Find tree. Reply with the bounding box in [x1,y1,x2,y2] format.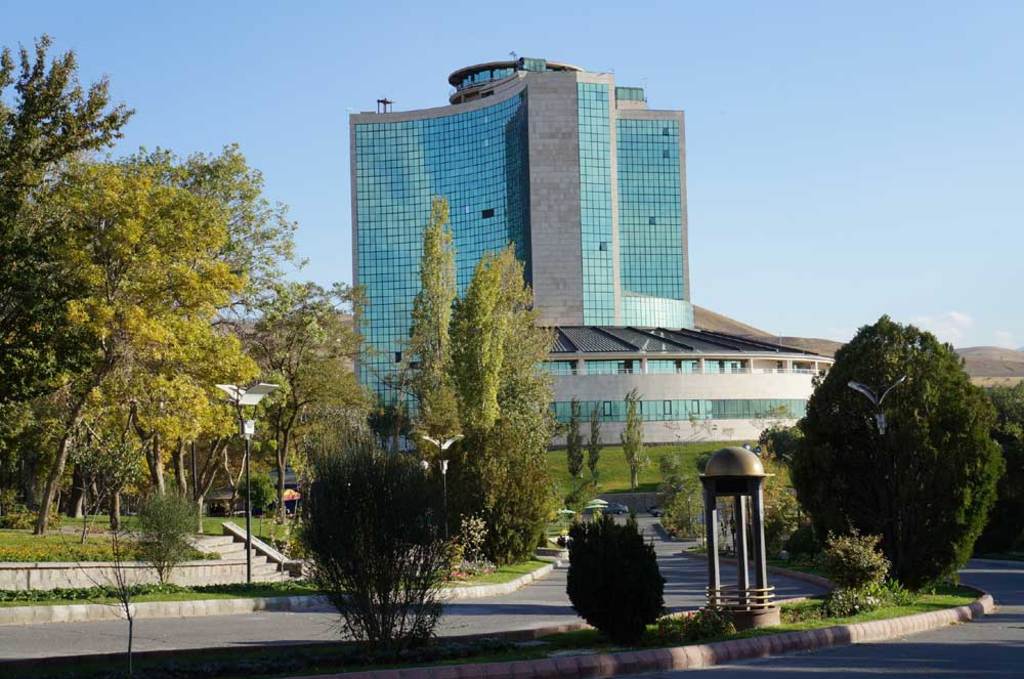
[290,436,465,648].
